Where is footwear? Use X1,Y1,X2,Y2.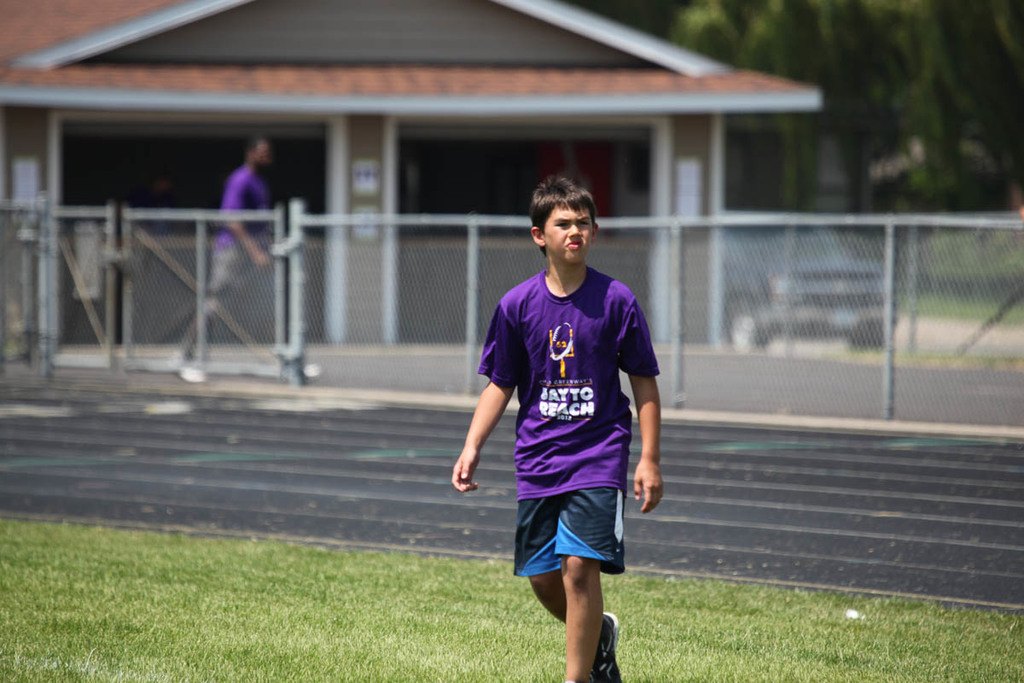
589,615,620,682.
